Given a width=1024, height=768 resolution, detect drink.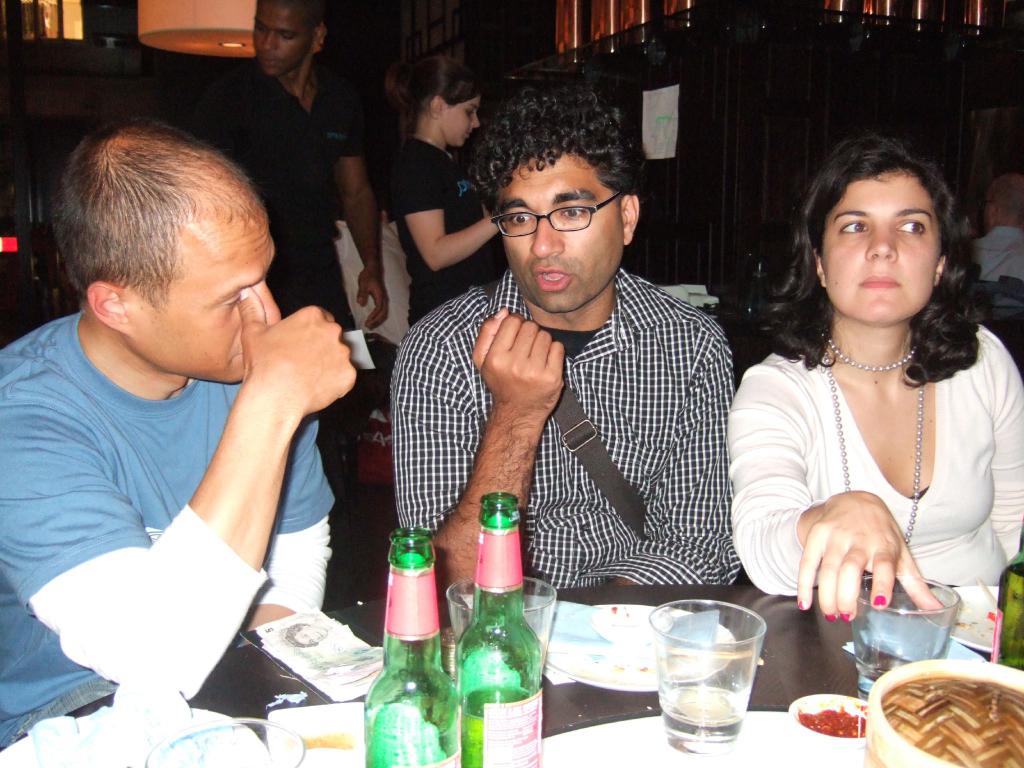
[854, 644, 948, 695].
